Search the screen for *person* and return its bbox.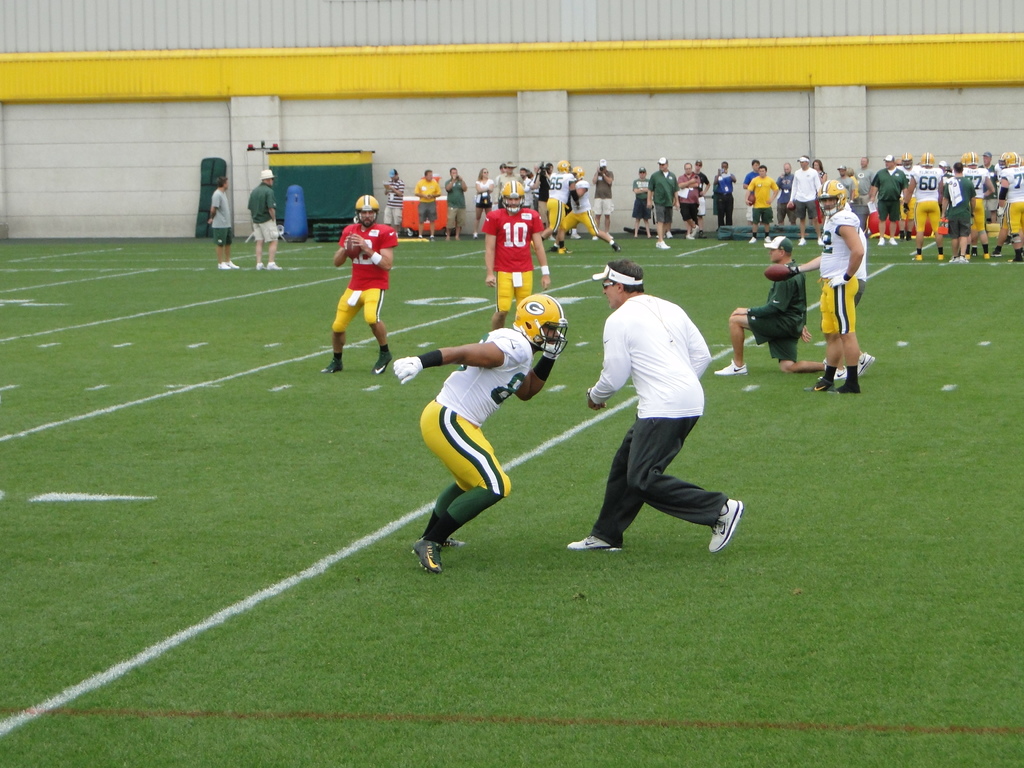
Found: rect(247, 168, 282, 268).
